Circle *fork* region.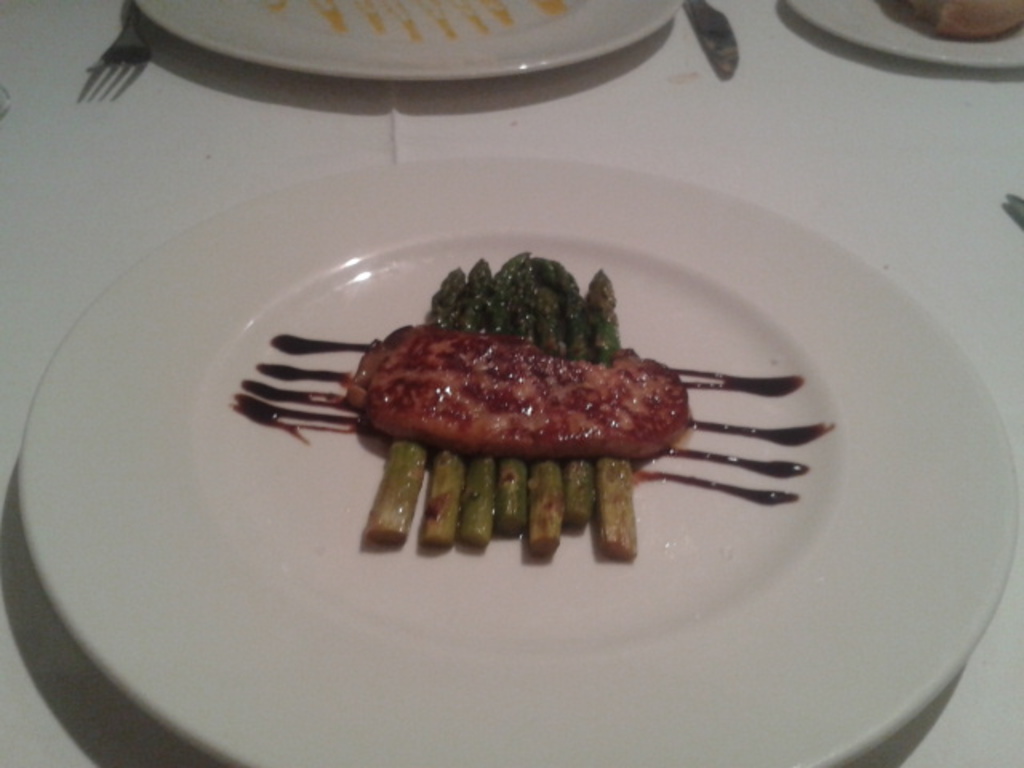
Region: [left=83, top=0, right=155, bottom=70].
